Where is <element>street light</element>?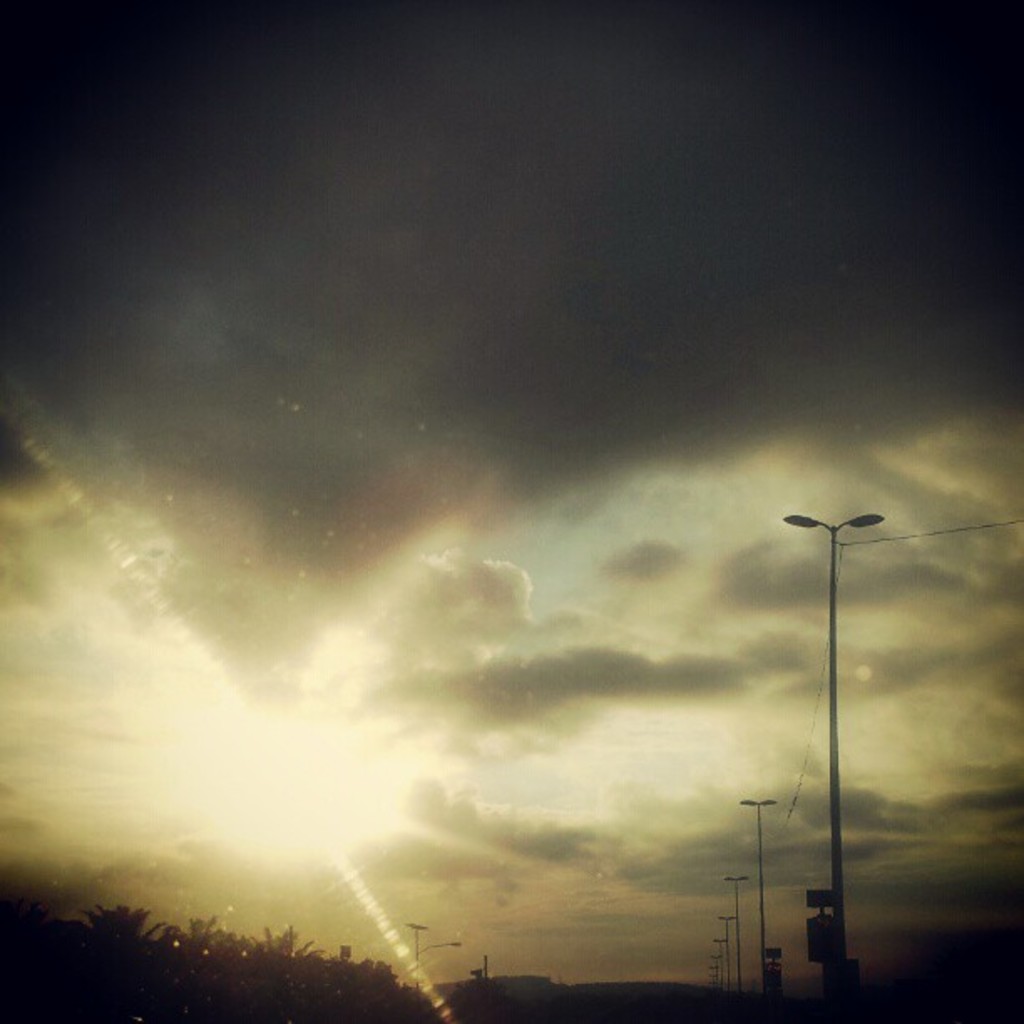
region(724, 873, 748, 1001).
